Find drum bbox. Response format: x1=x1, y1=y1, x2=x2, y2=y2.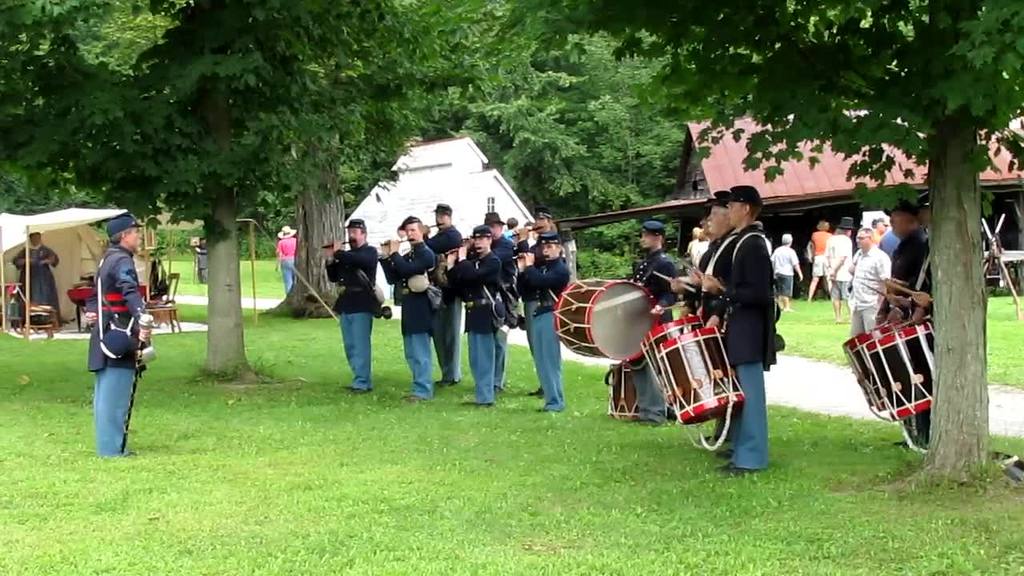
x1=659, y1=326, x2=746, y2=426.
